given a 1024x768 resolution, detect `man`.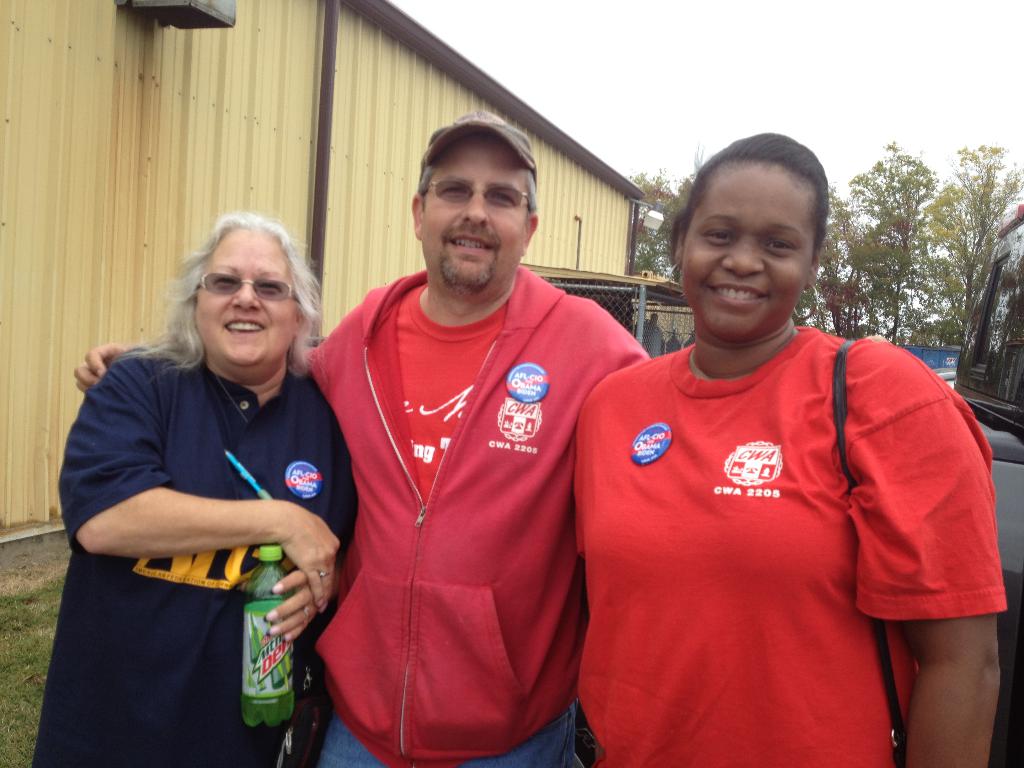
x1=72, y1=105, x2=651, y2=767.
